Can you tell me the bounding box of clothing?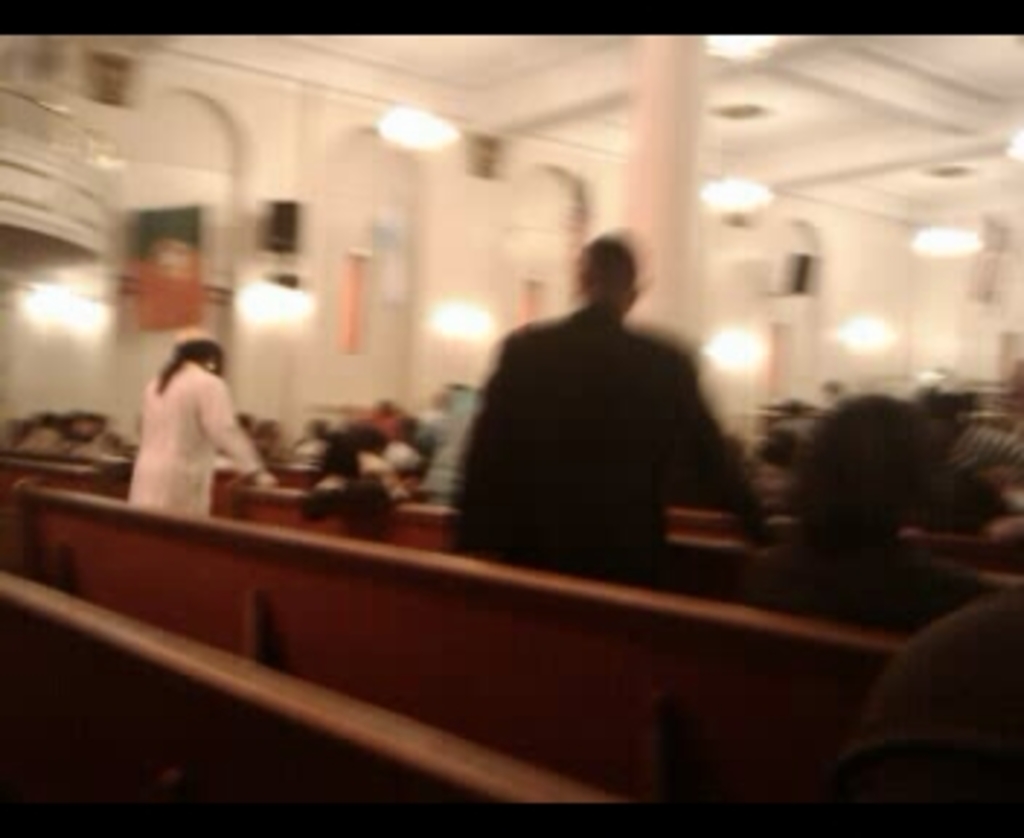
{"left": 378, "top": 436, "right": 419, "bottom": 474}.
